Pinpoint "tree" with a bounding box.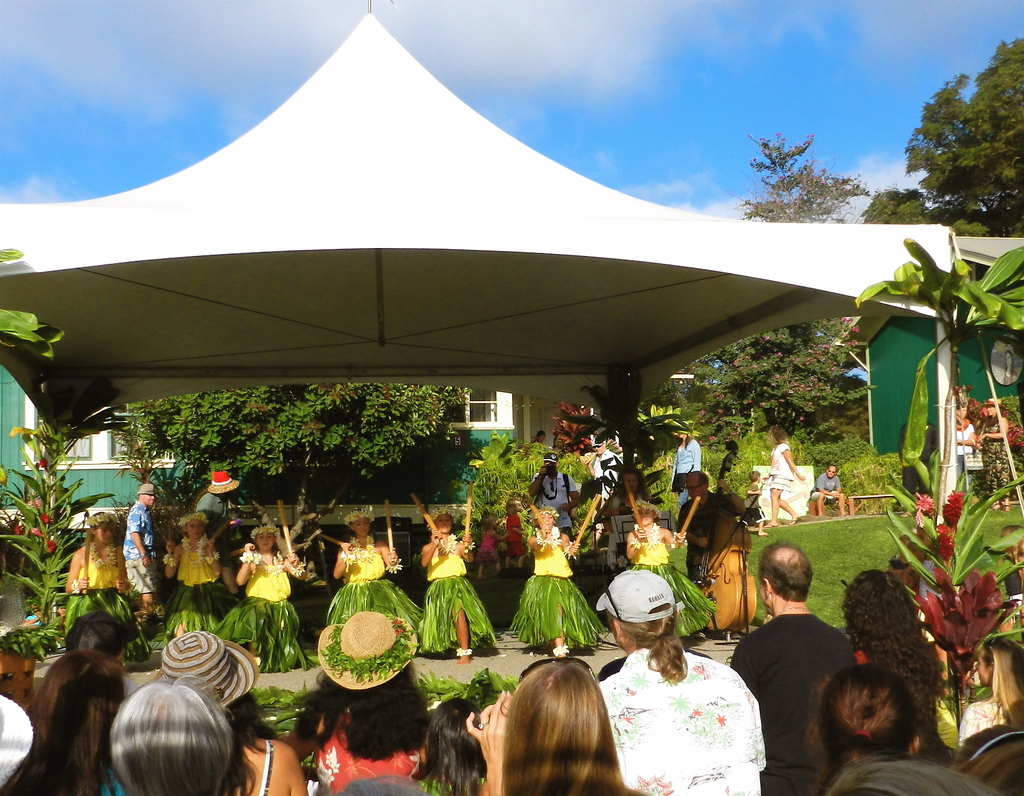
640:314:878:503.
